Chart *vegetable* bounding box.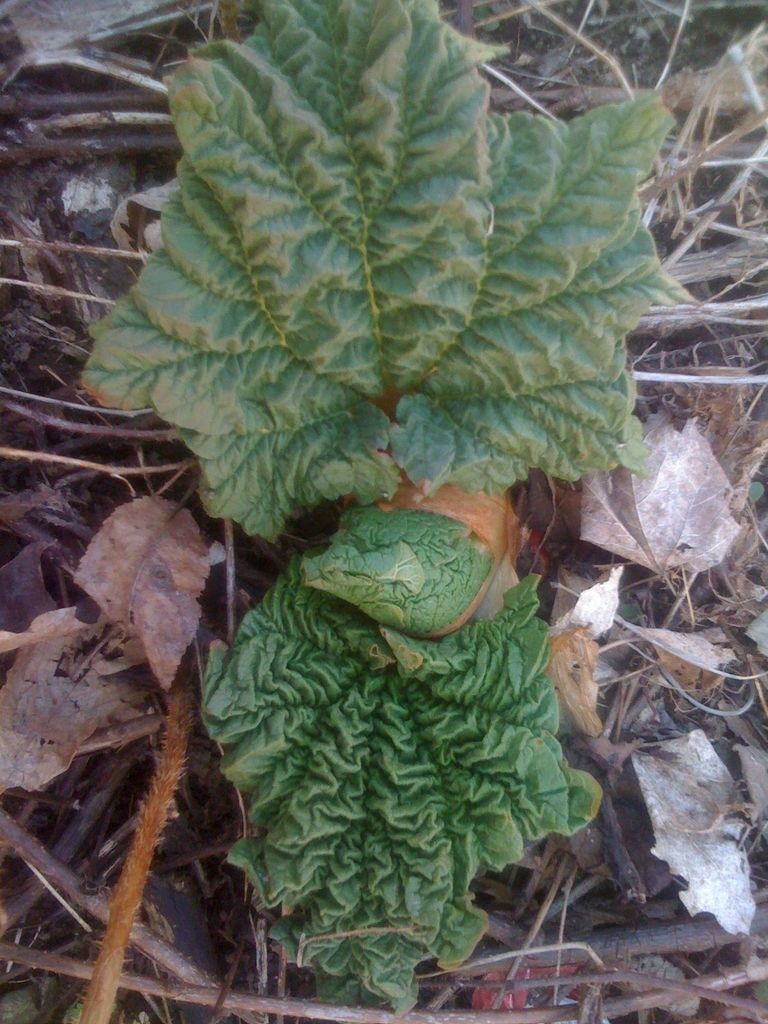
Charted: rect(175, 483, 625, 967).
